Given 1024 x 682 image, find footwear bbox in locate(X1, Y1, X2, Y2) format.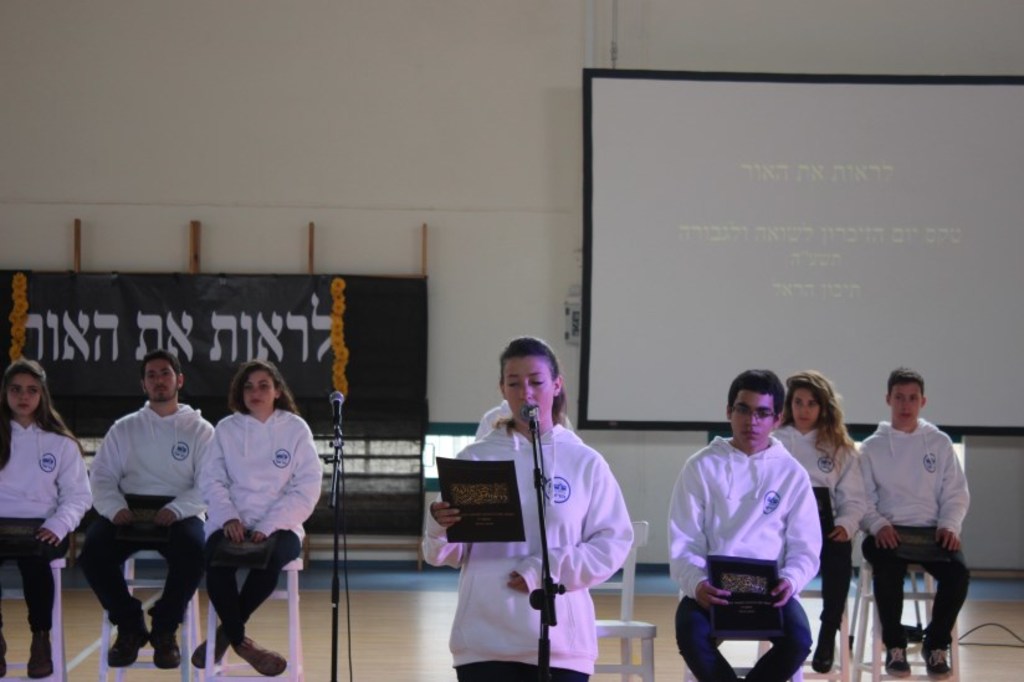
locate(186, 625, 244, 671).
